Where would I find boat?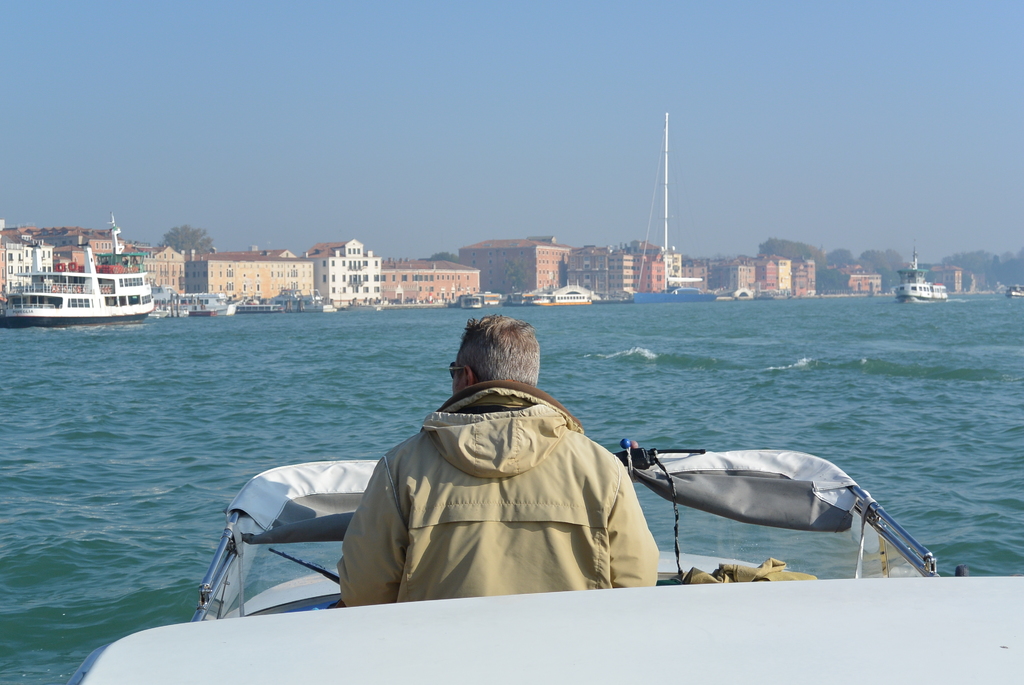
At detection(79, 454, 1023, 684).
